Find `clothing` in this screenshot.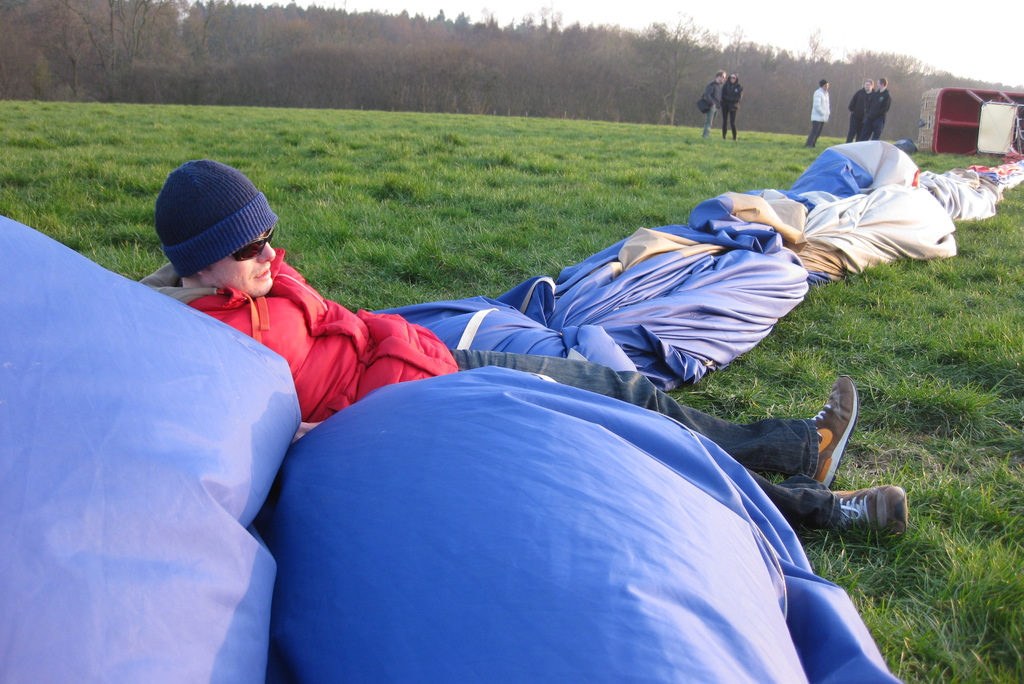
The bounding box for `clothing` is rect(703, 81, 719, 136).
